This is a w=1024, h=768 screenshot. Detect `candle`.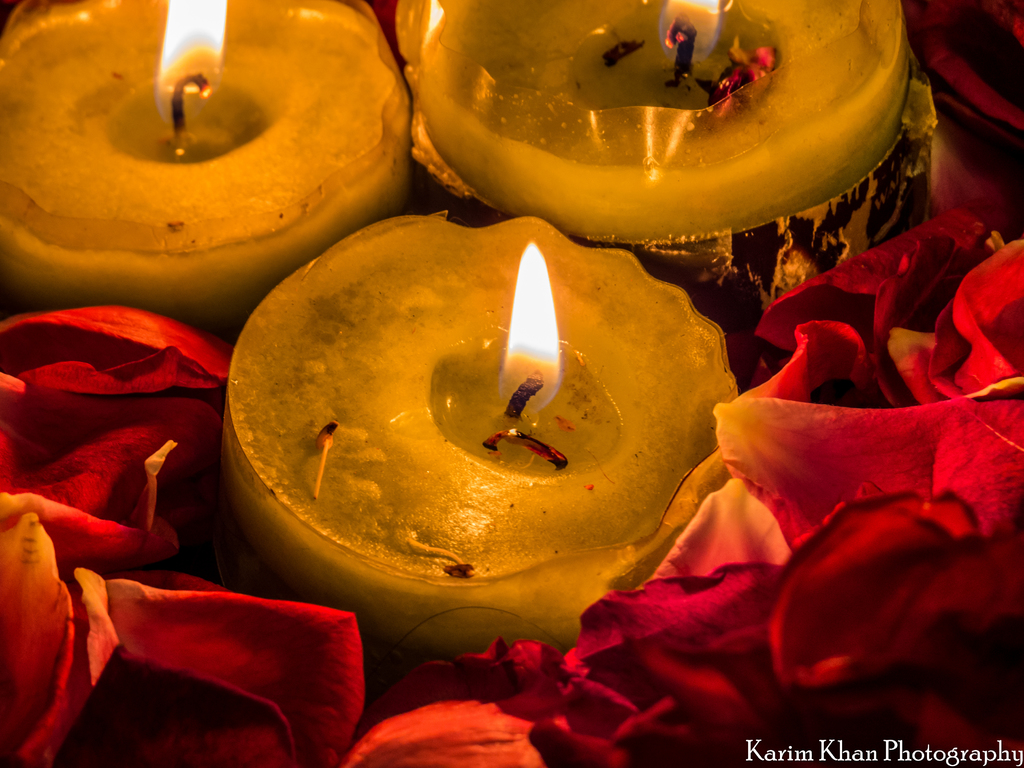
<box>0,0,411,339</box>.
